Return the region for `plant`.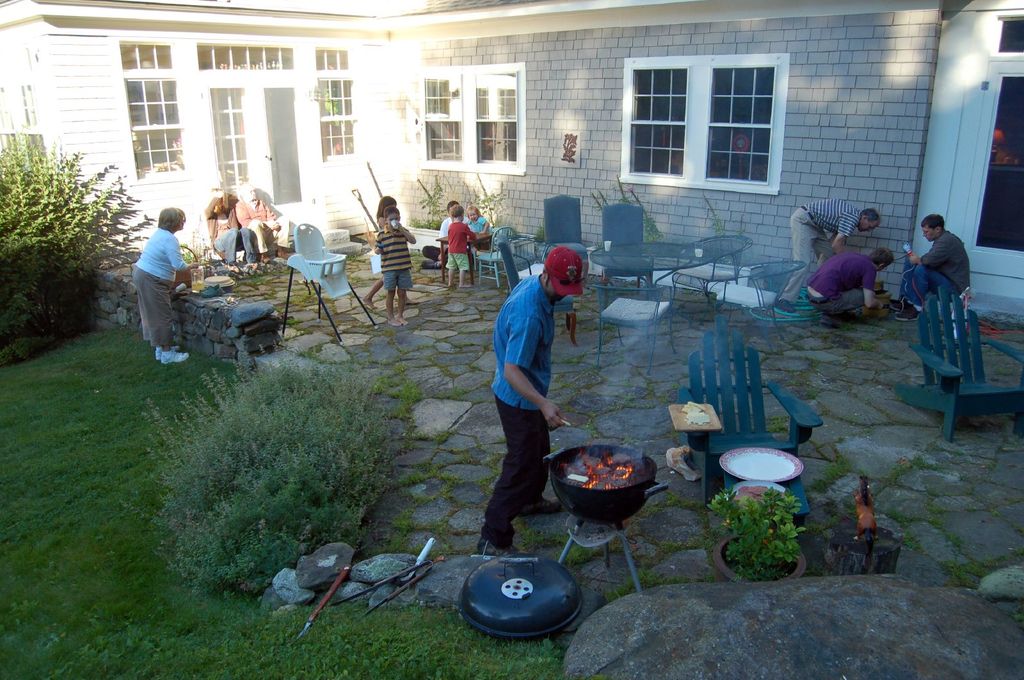
left=0, top=135, right=121, bottom=350.
